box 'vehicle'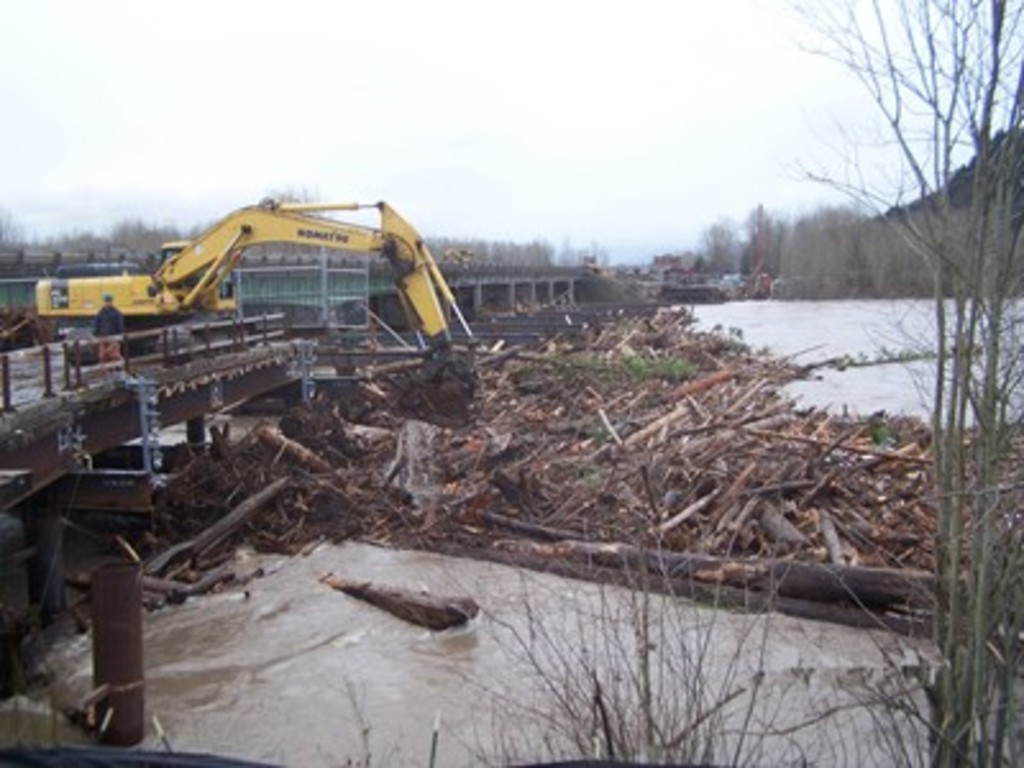
(x1=28, y1=200, x2=471, y2=384)
